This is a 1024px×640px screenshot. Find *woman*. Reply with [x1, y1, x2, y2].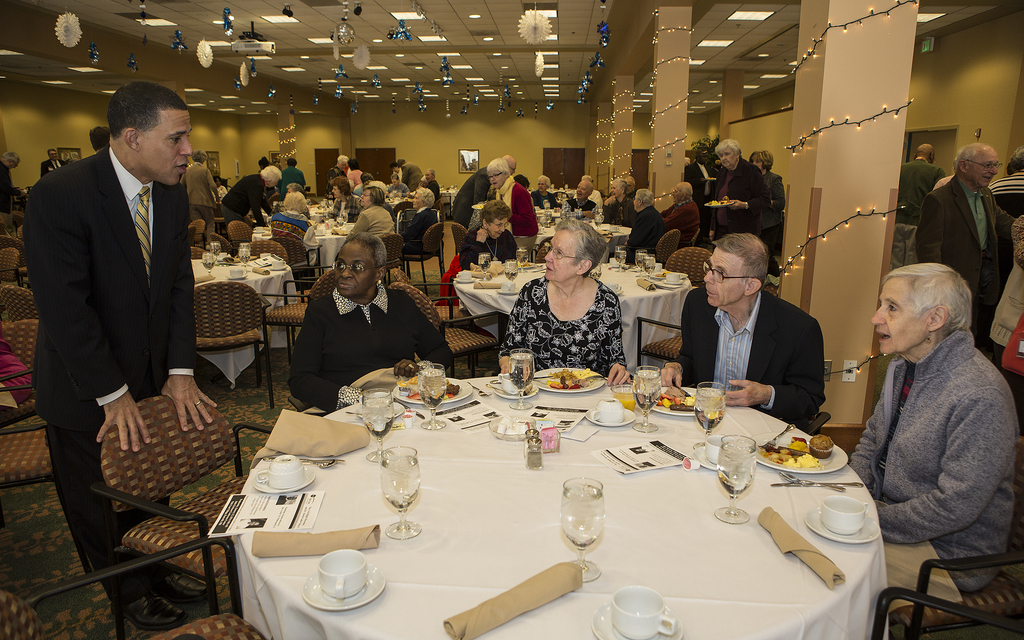
[220, 166, 285, 230].
